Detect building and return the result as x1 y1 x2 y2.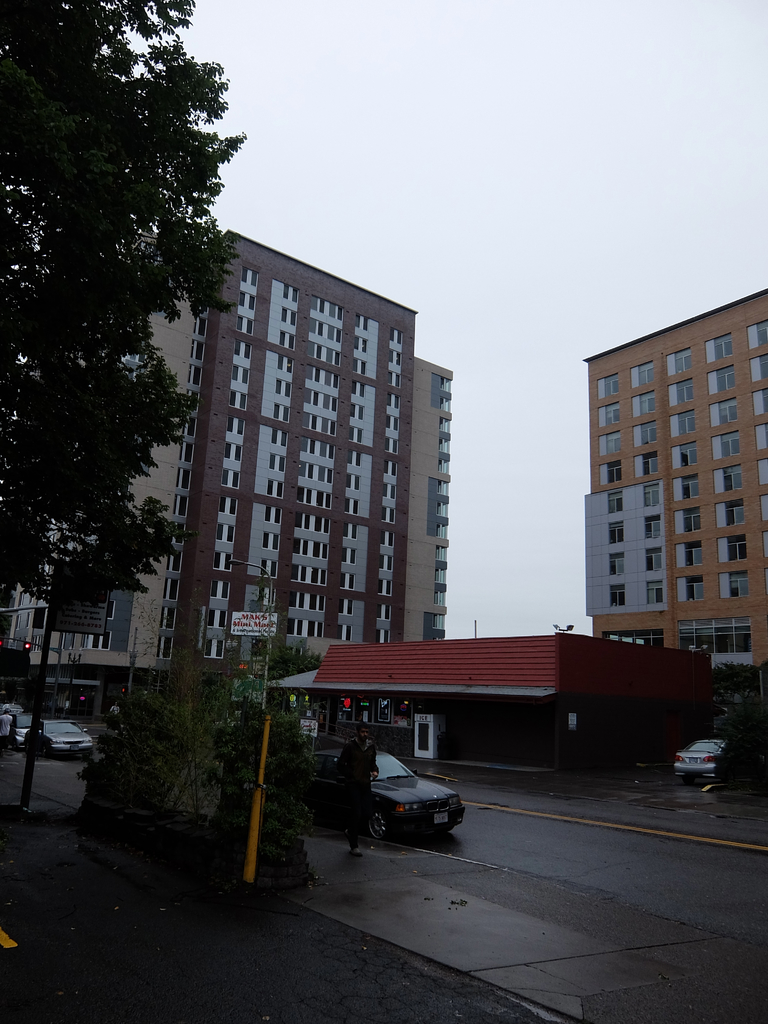
2 230 455 714.
